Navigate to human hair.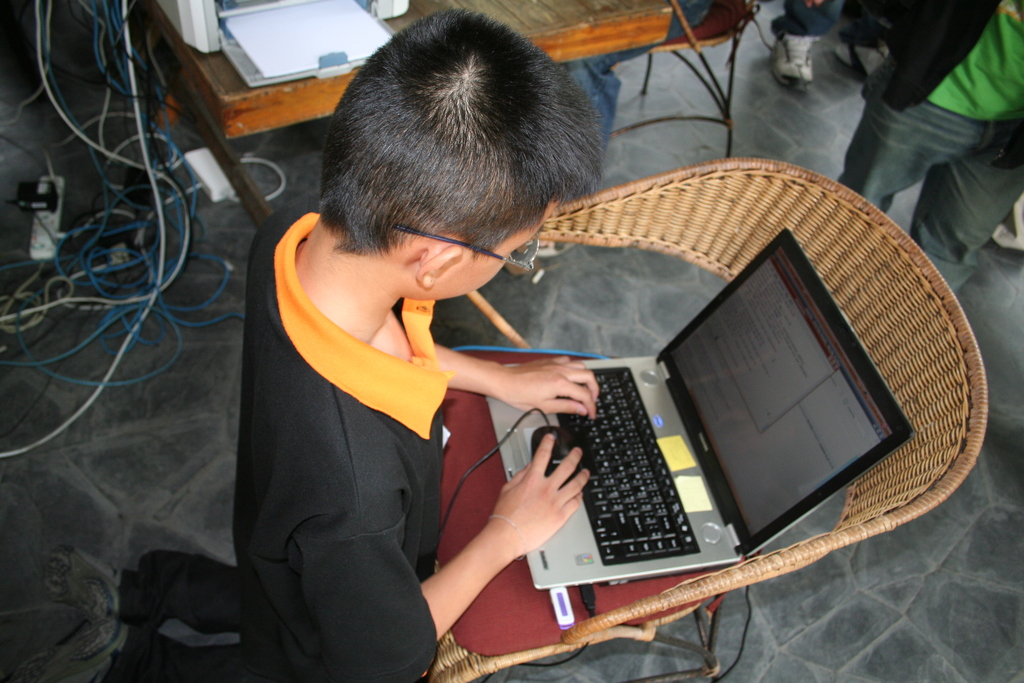
Navigation target: left=325, top=0, right=564, bottom=286.
